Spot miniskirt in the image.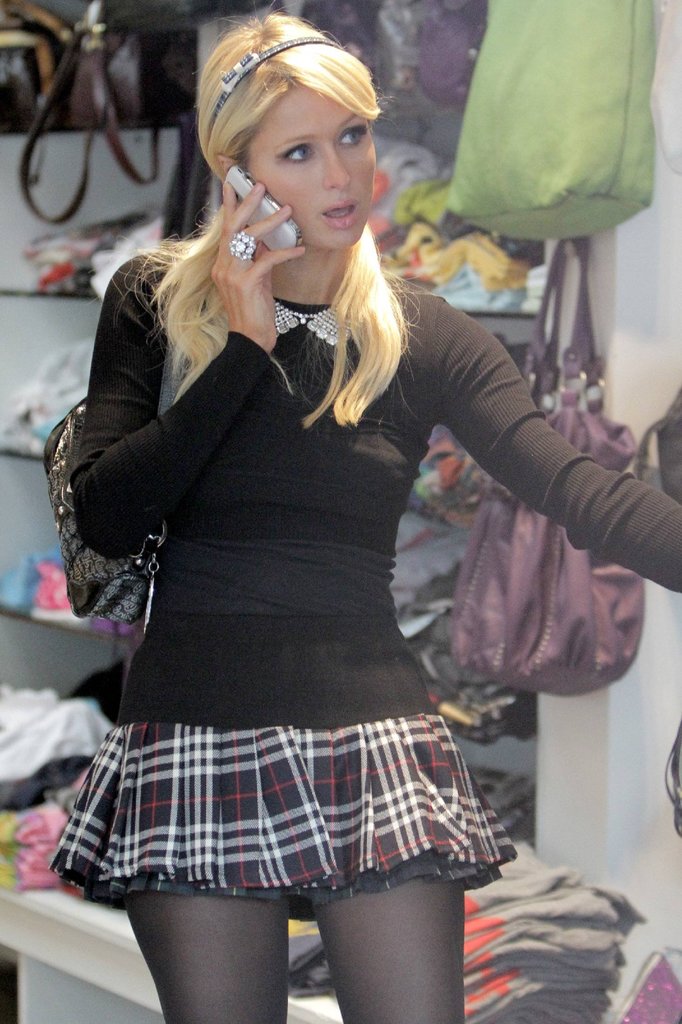
miniskirt found at left=46, top=721, right=519, bottom=920.
